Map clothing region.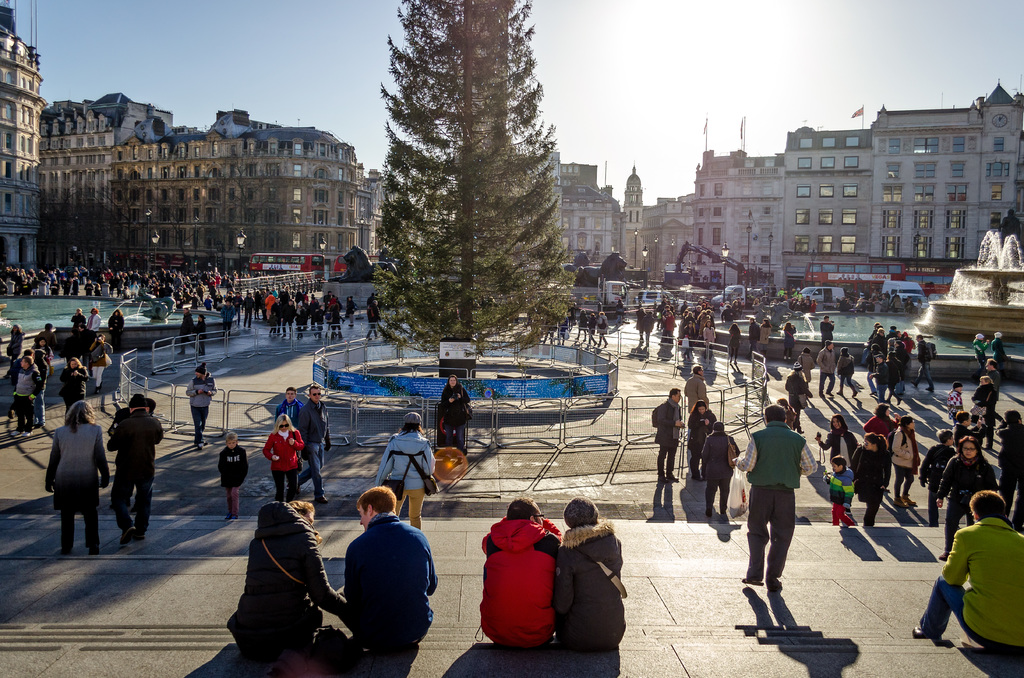
Mapped to 2, 328, 22, 360.
